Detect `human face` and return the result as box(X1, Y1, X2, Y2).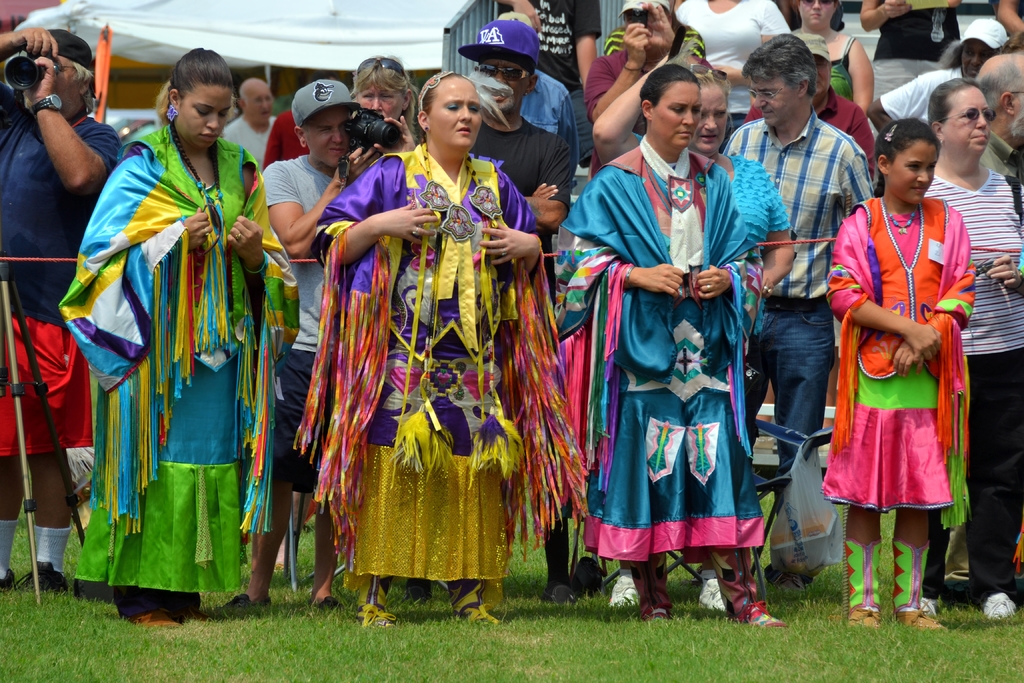
box(303, 108, 355, 167).
